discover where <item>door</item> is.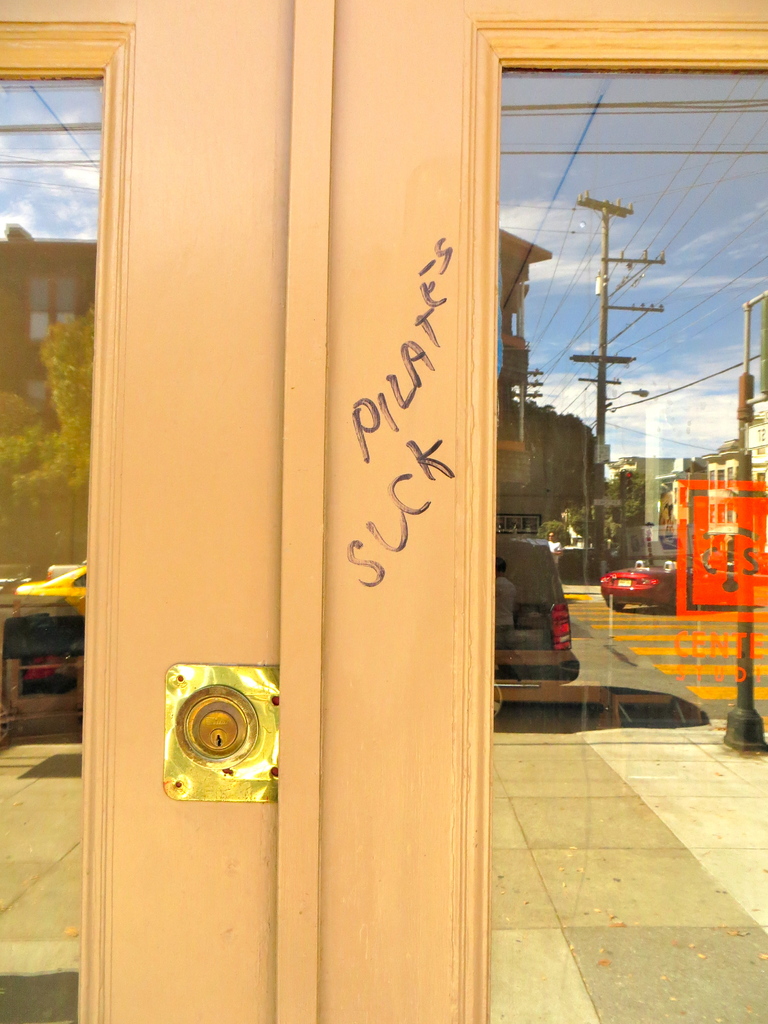
Discovered at locate(0, 0, 287, 1023).
